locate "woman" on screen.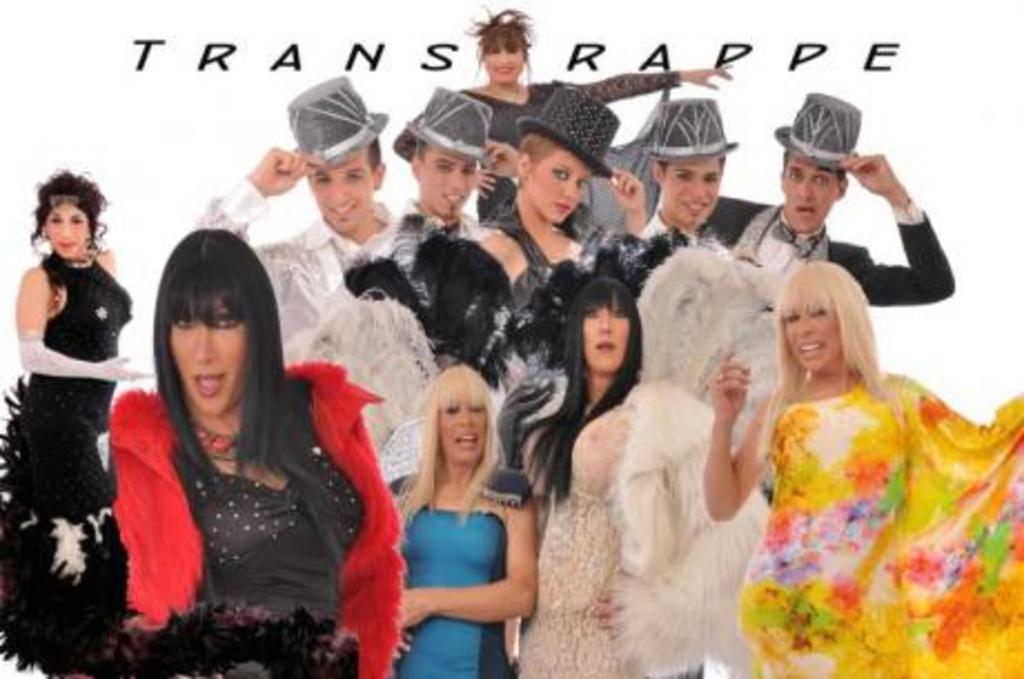
On screen at Rect(710, 260, 1022, 677).
